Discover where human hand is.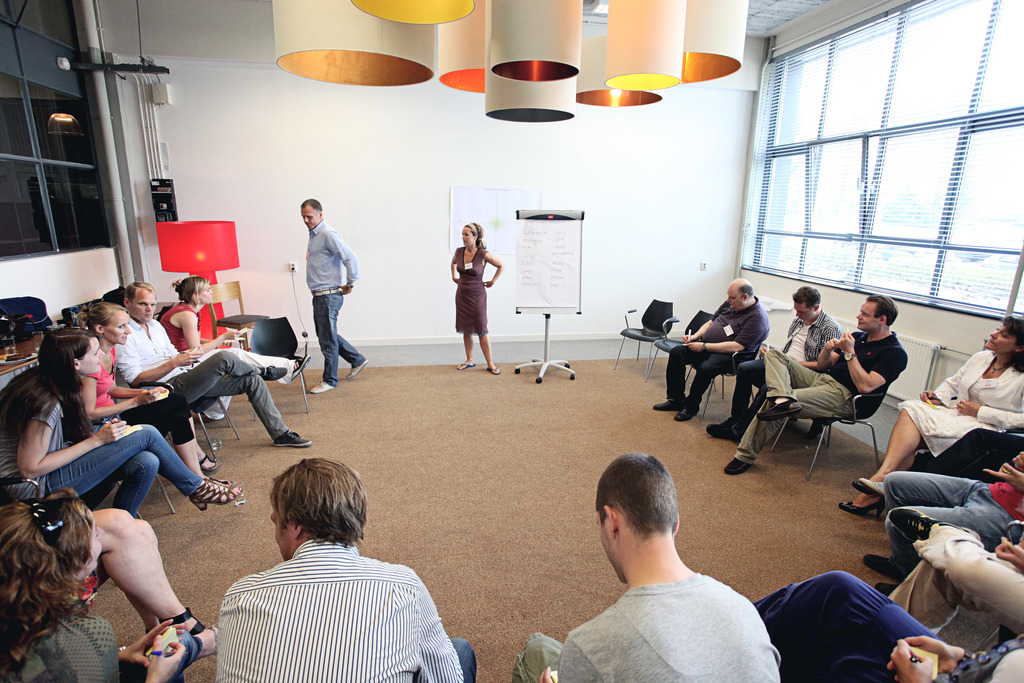
Discovered at 886:636:957:682.
